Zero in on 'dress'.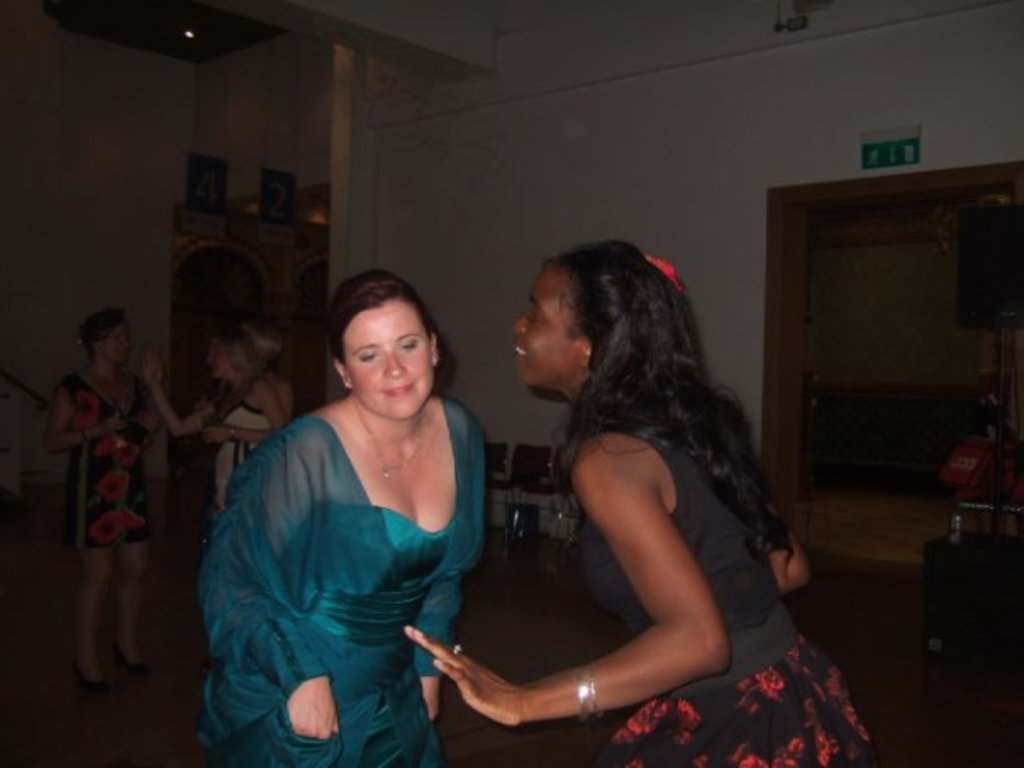
Zeroed in: (x1=192, y1=397, x2=487, y2=766).
